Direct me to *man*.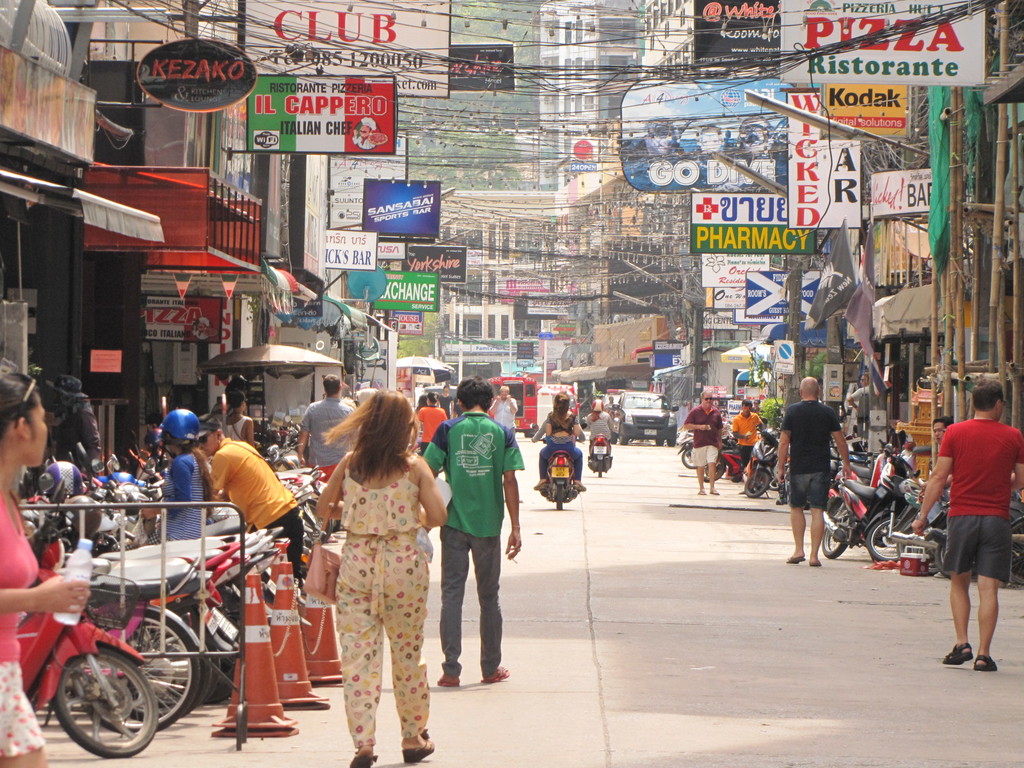
Direction: [417, 374, 526, 680].
